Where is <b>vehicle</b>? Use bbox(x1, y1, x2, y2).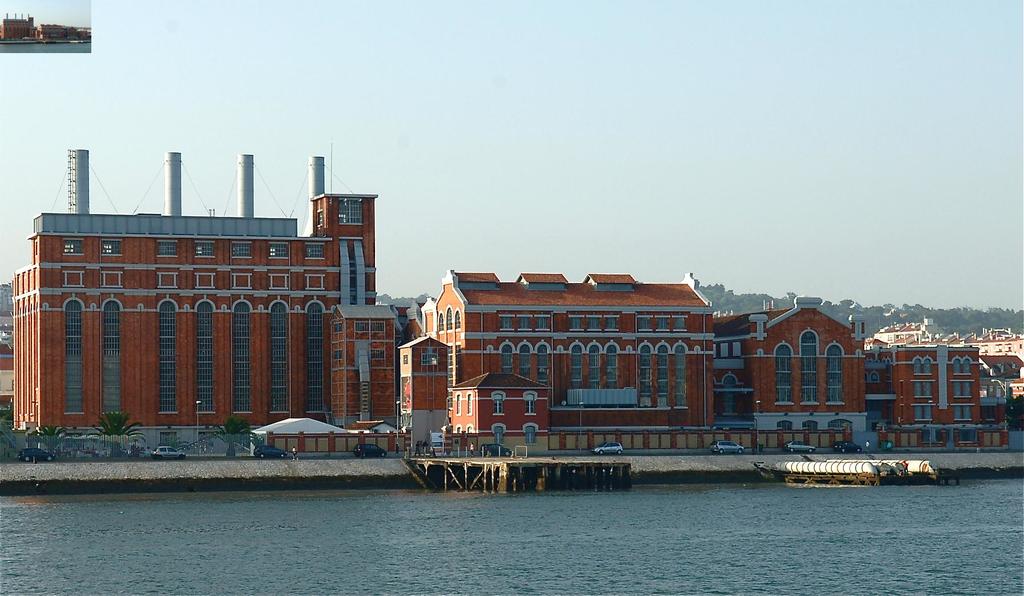
bbox(835, 441, 865, 458).
